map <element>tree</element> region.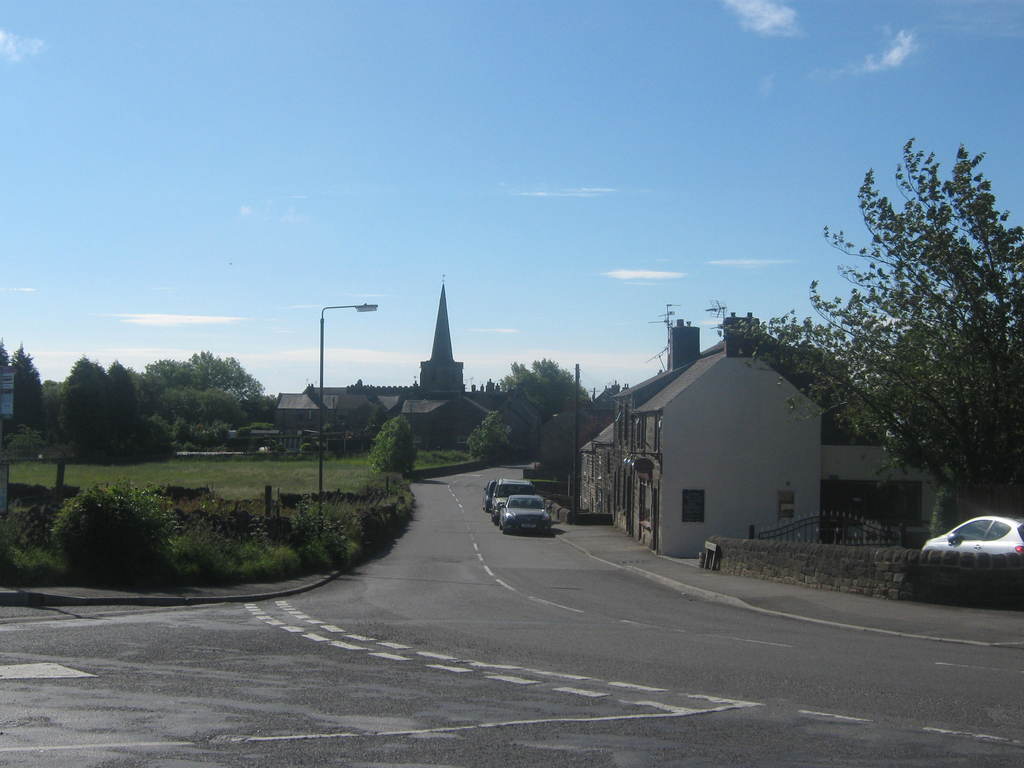
Mapped to region(701, 129, 1023, 520).
